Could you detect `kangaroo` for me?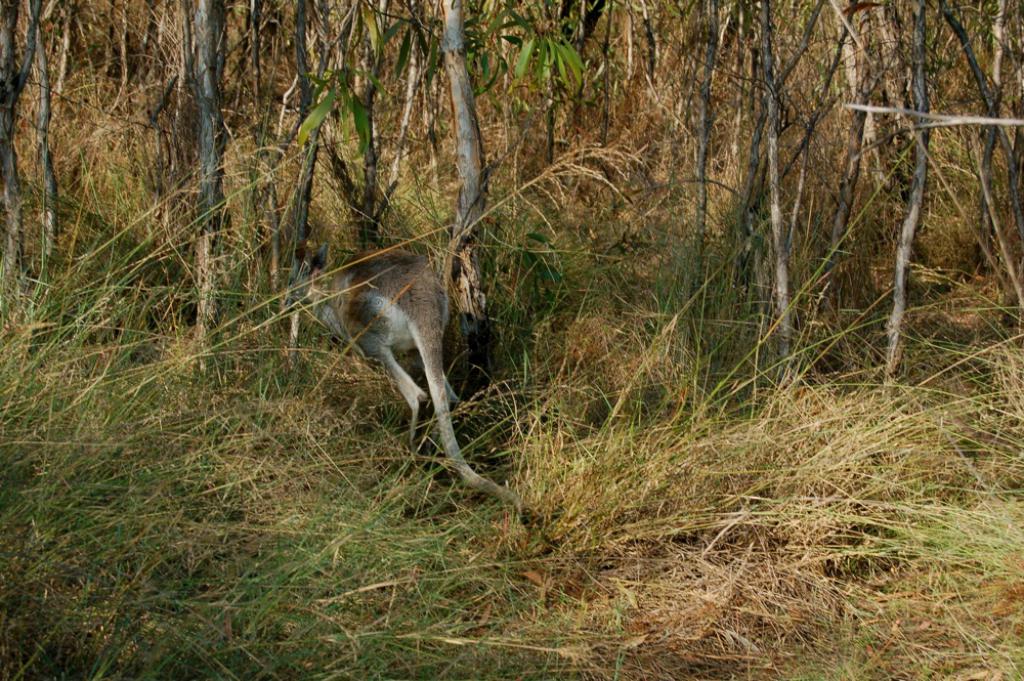
Detection result: <box>303,202,532,511</box>.
